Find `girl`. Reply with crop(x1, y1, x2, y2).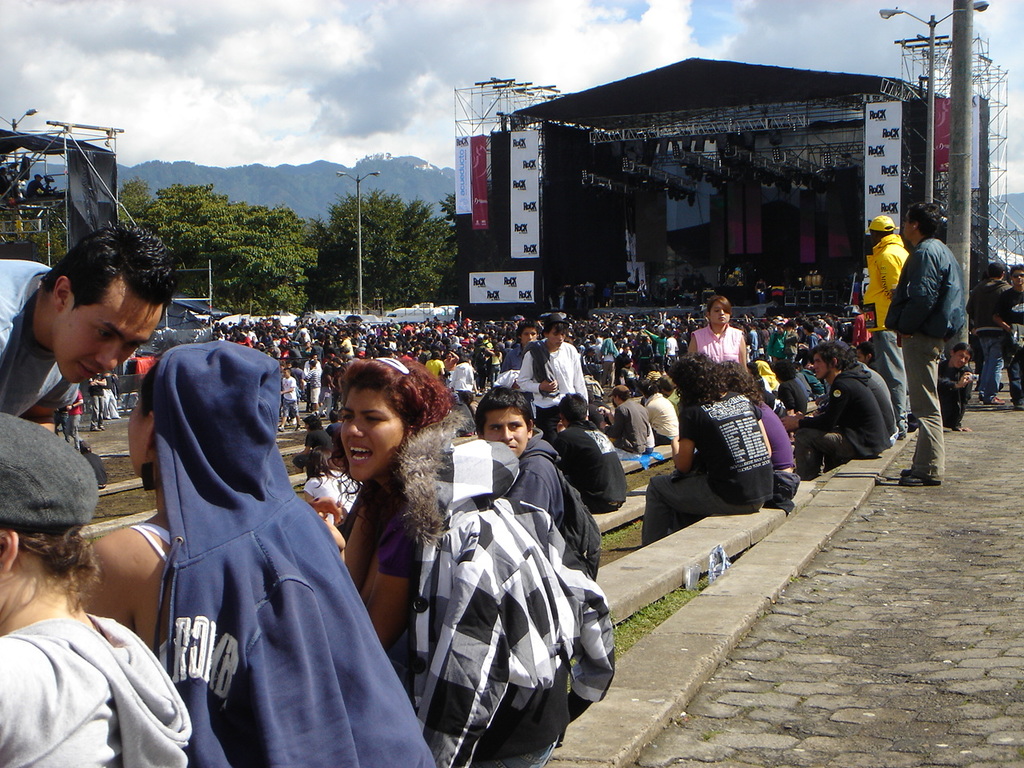
crop(723, 357, 802, 508).
